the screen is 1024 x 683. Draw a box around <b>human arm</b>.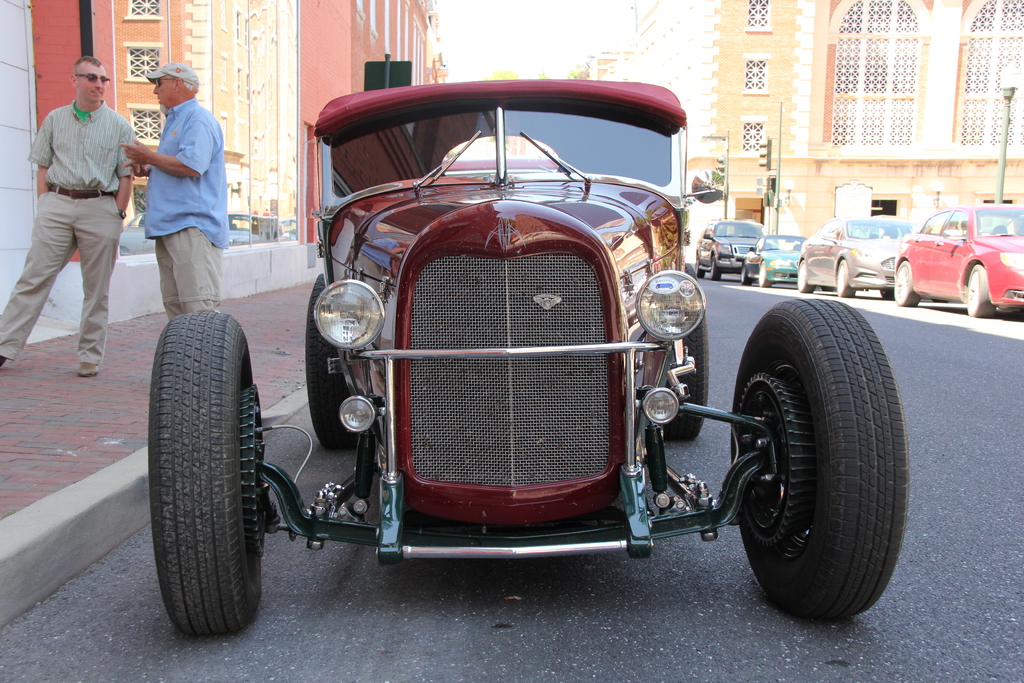
<box>28,113,52,199</box>.
